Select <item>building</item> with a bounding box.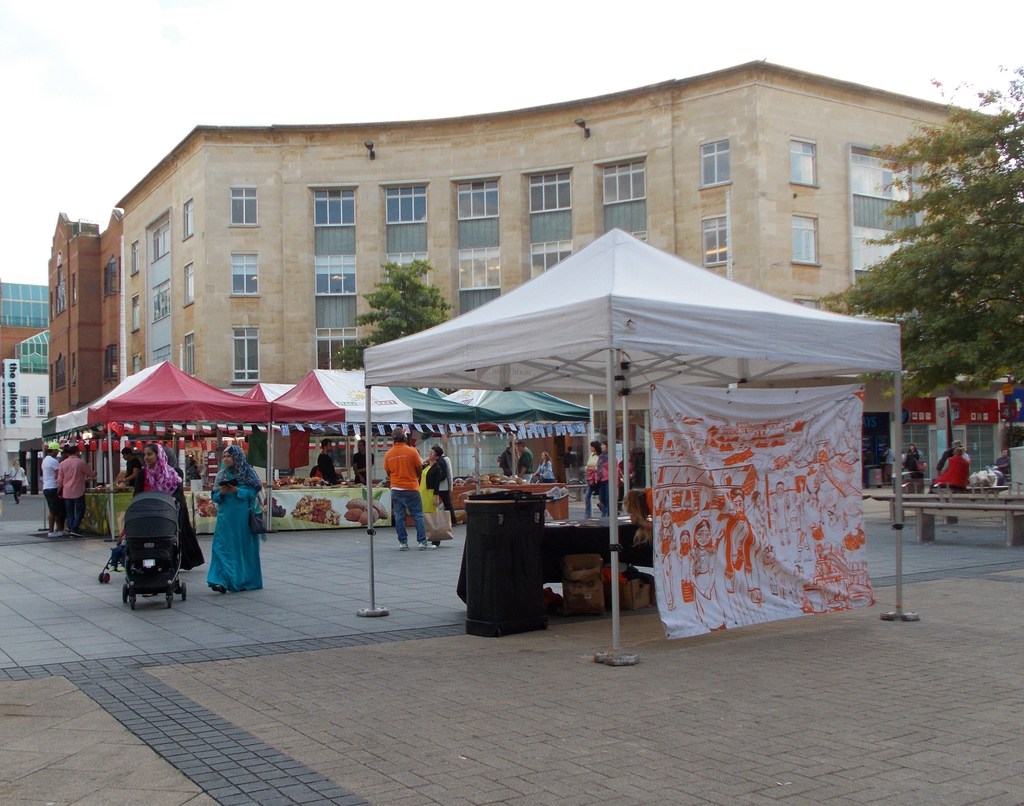
BBox(0, 282, 58, 443).
